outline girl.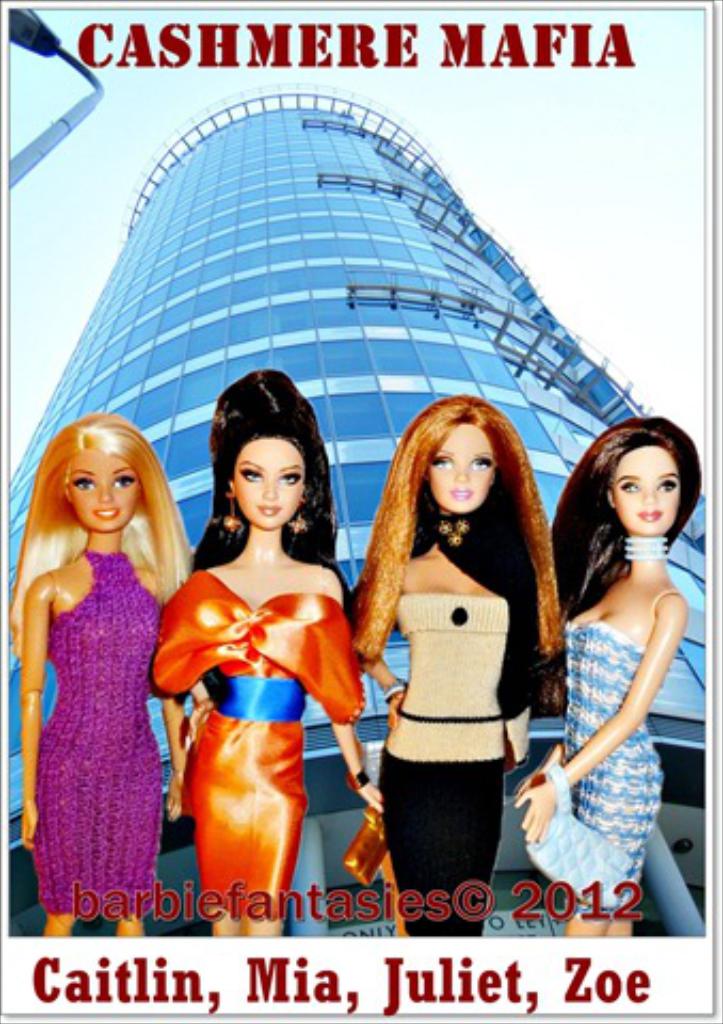
Outline: {"left": 350, "top": 395, "right": 565, "bottom": 934}.
